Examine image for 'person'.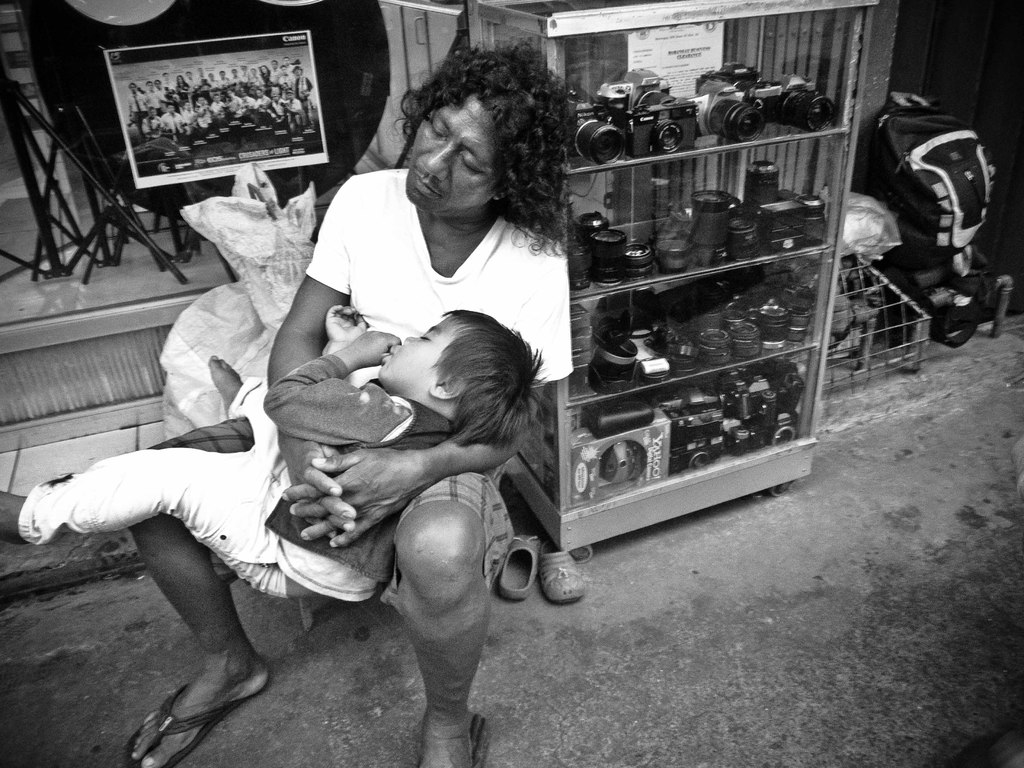
Examination result: 1:305:546:613.
